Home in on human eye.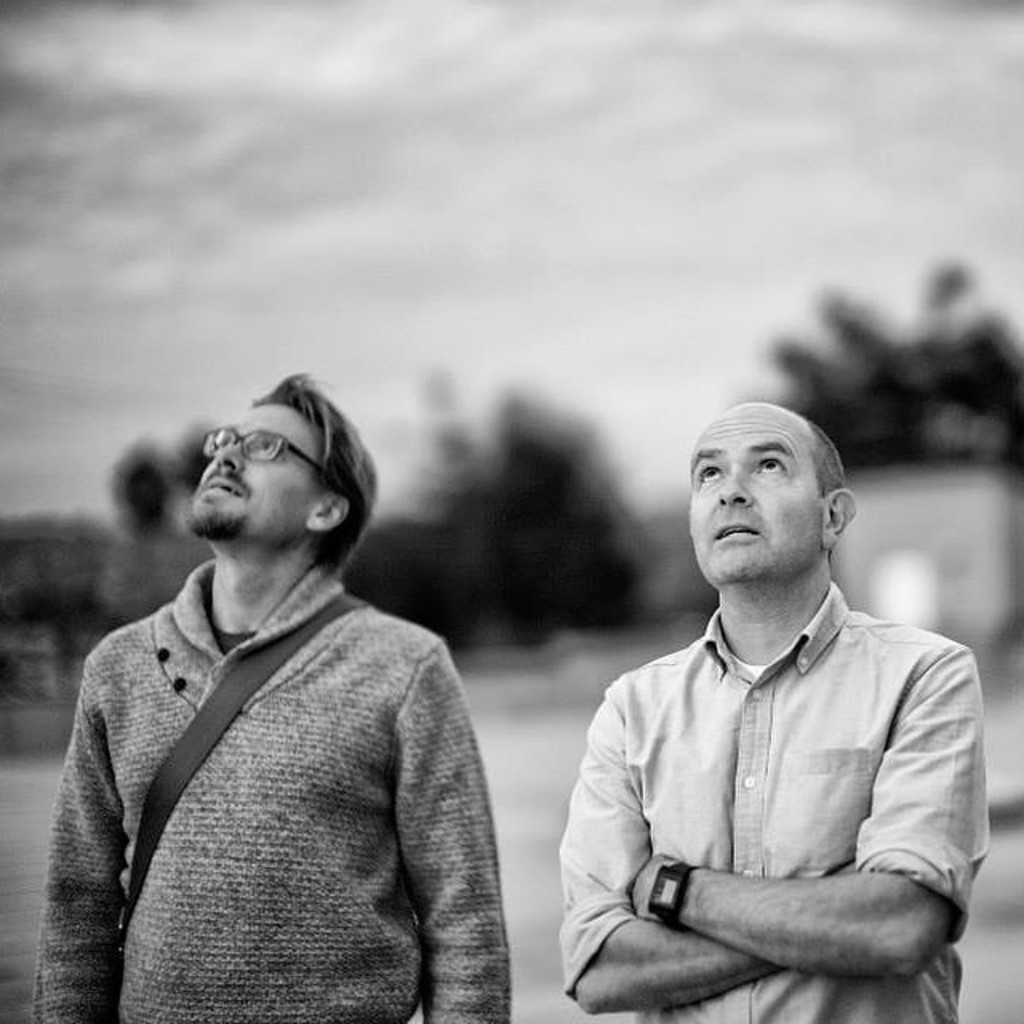
Homed in at 261/434/290/459.
